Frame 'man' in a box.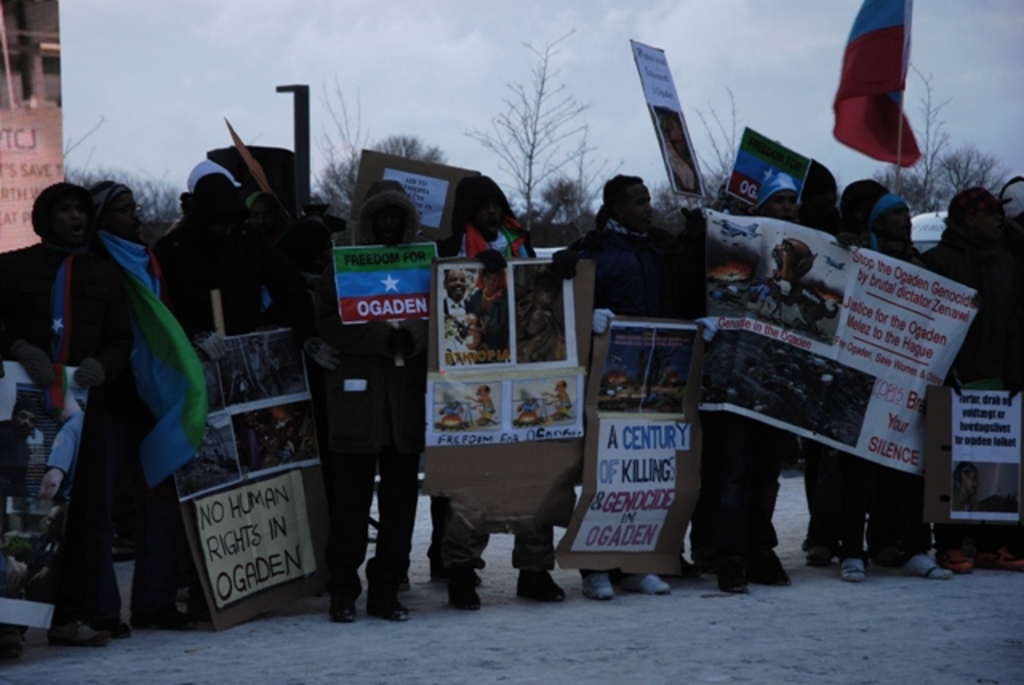
bbox=[302, 178, 438, 618].
